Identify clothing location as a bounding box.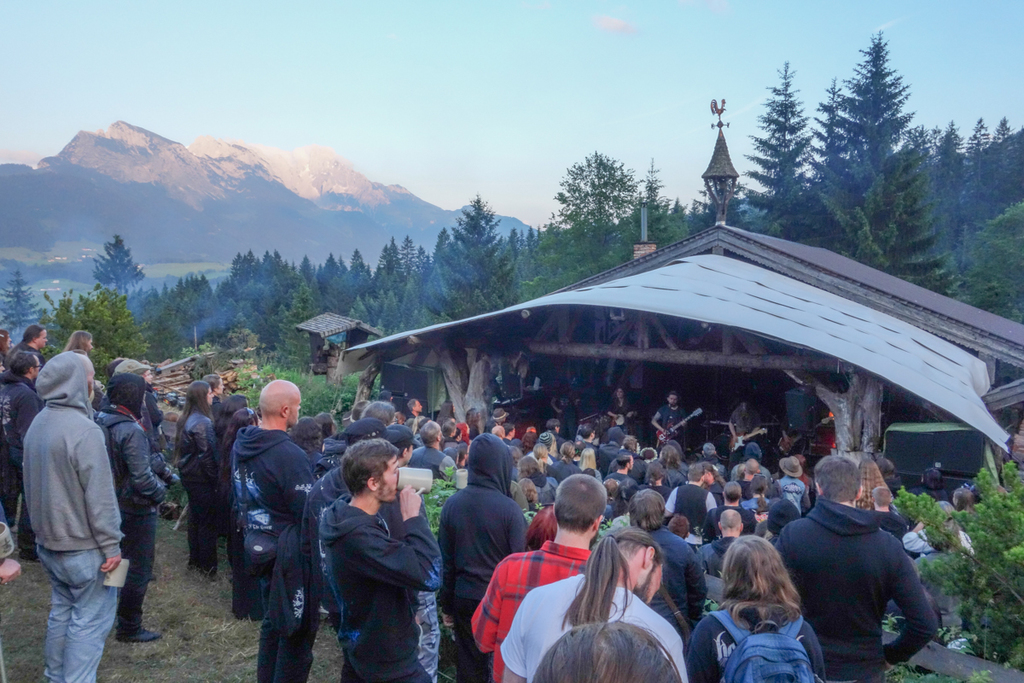
[left=637, top=483, right=668, bottom=503].
